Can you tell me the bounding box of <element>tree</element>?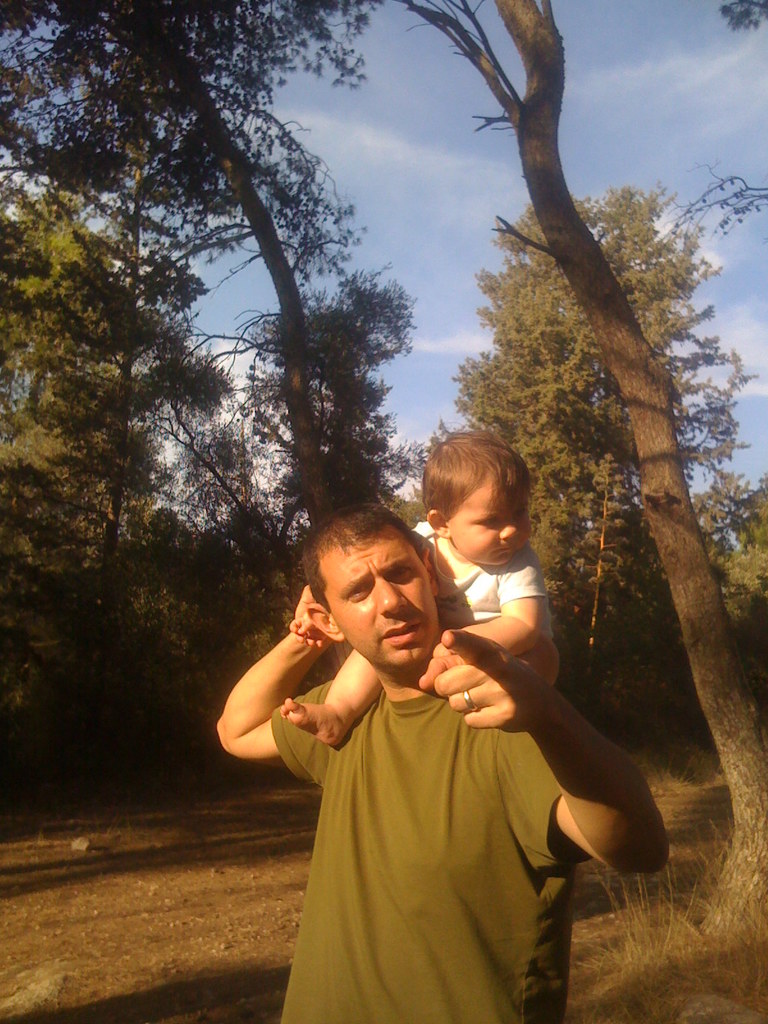
l=0, t=200, r=214, b=743.
